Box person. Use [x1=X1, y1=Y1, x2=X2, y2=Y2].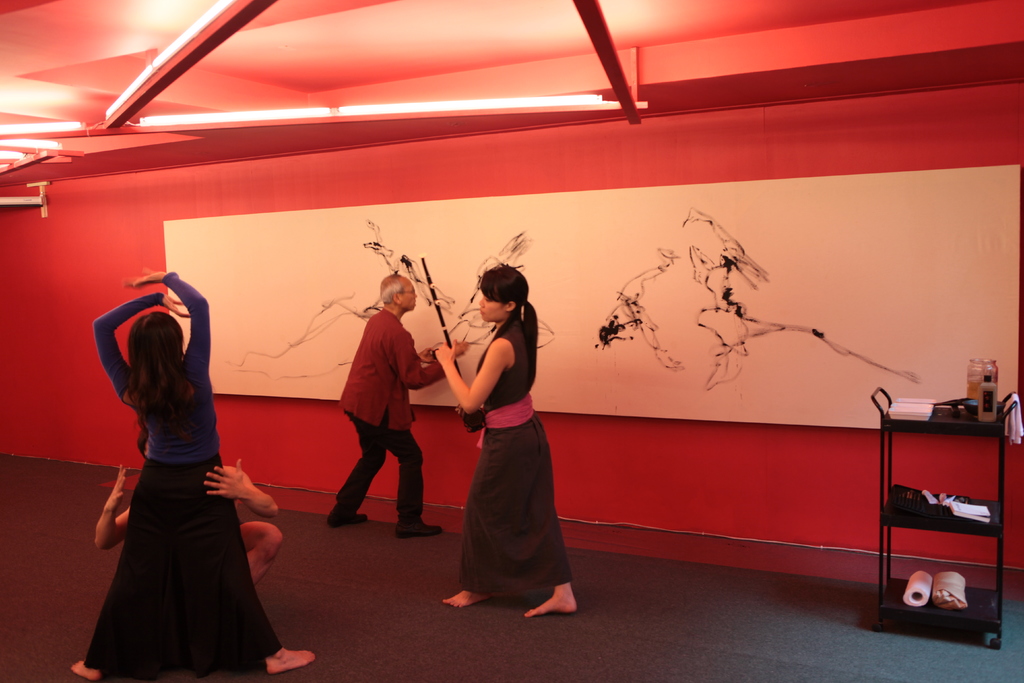
[x1=330, y1=263, x2=426, y2=553].
